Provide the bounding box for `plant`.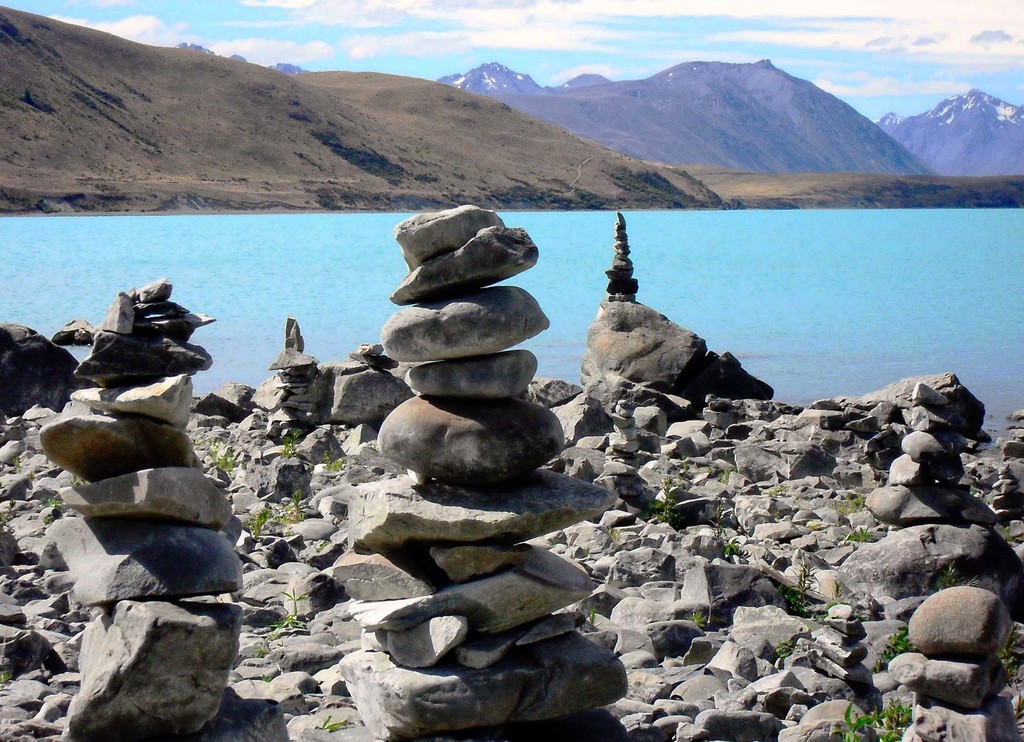
Rect(876, 632, 906, 671).
